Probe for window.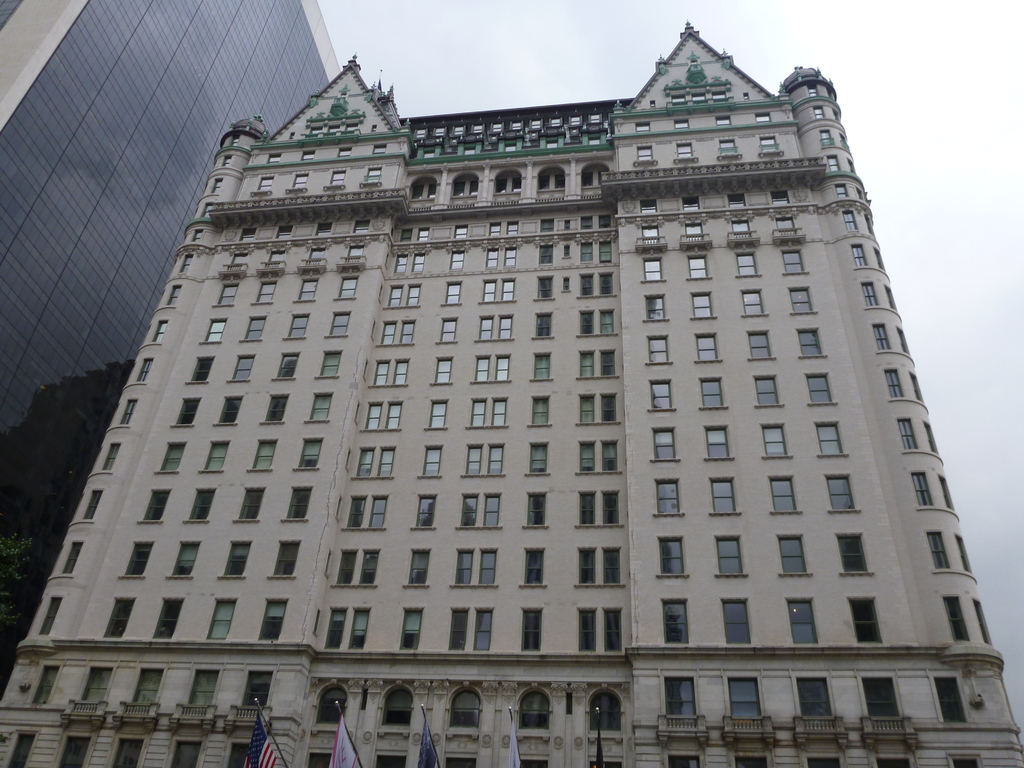
Probe result: x1=516, y1=681, x2=549, y2=734.
